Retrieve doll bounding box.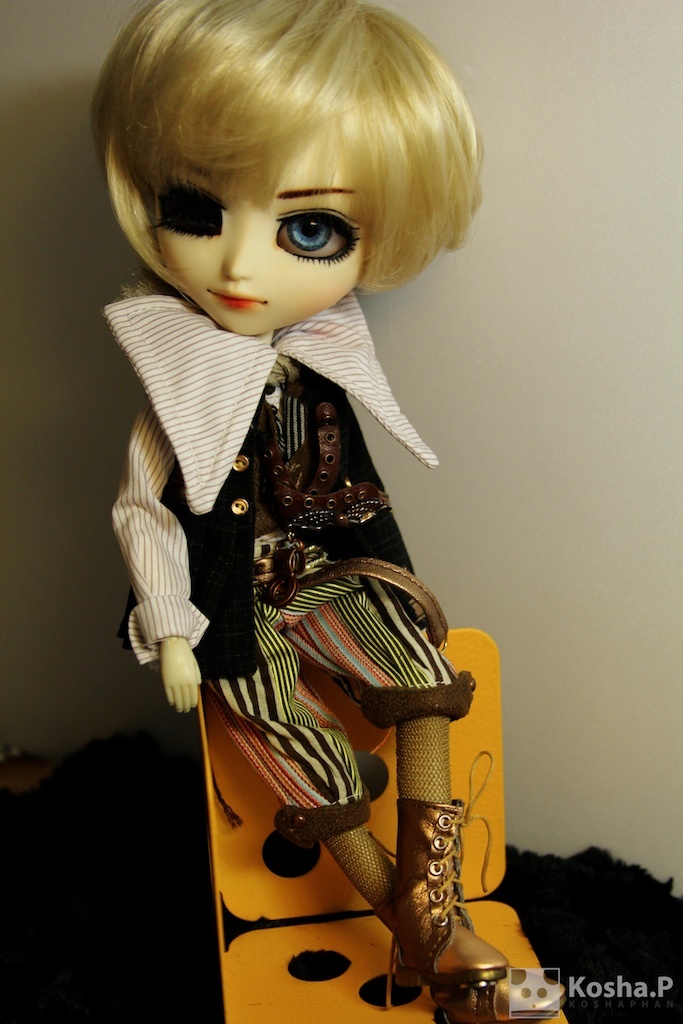
Bounding box: 83:0:566:1023.
